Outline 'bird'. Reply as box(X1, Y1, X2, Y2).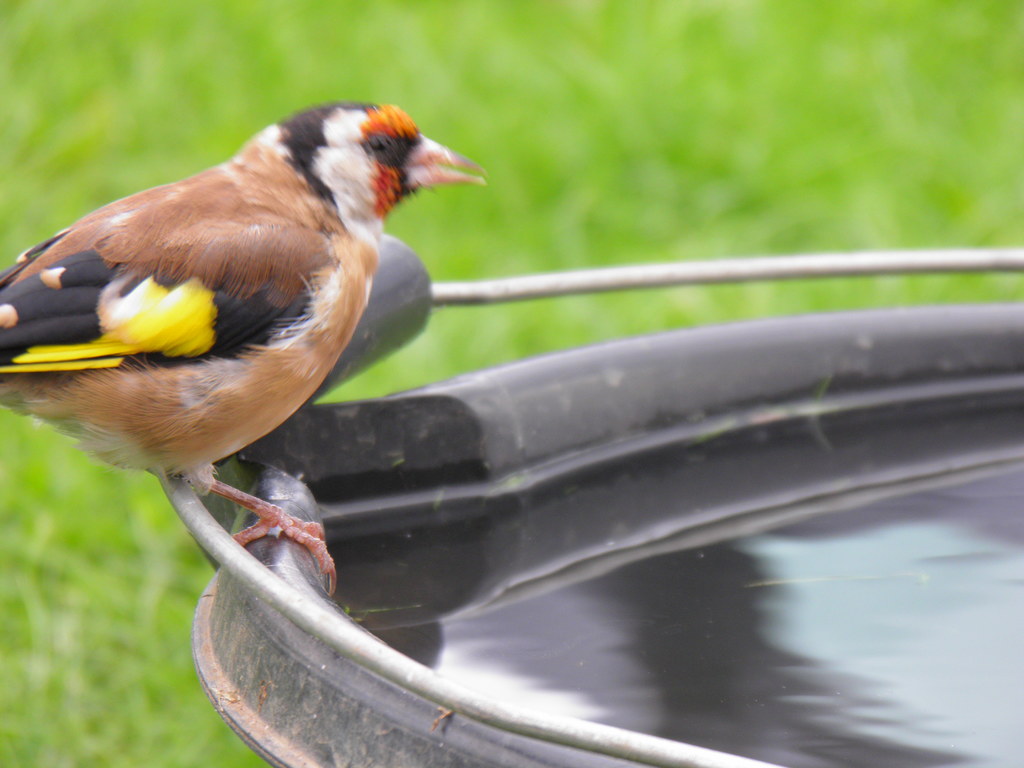
box(0, 102, 451, 532).
